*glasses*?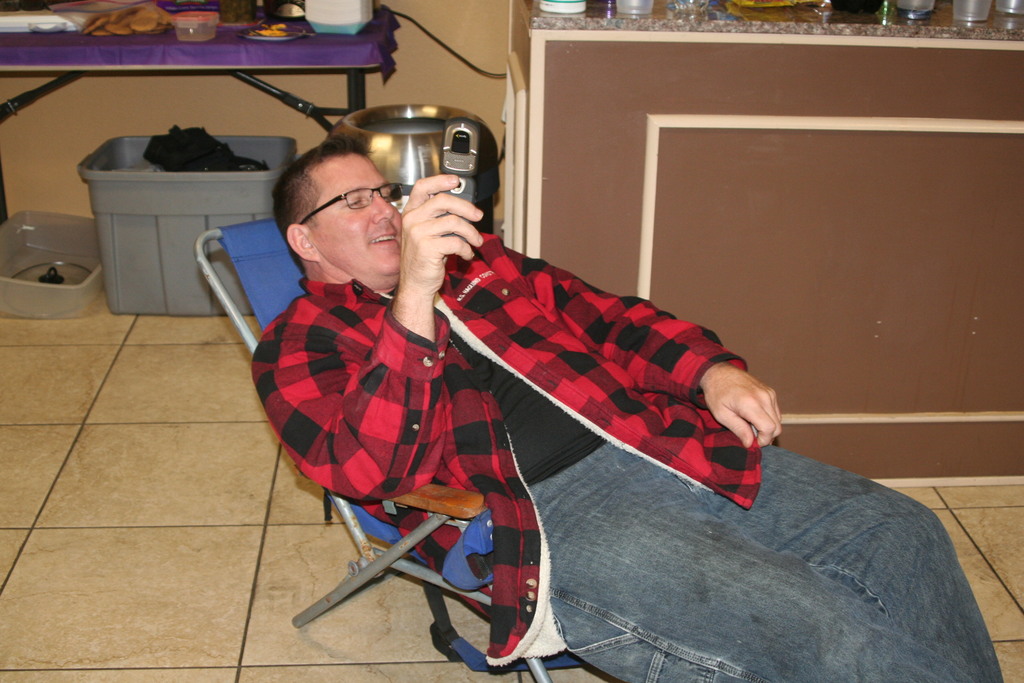
box=[280, 177, 420, 229]
